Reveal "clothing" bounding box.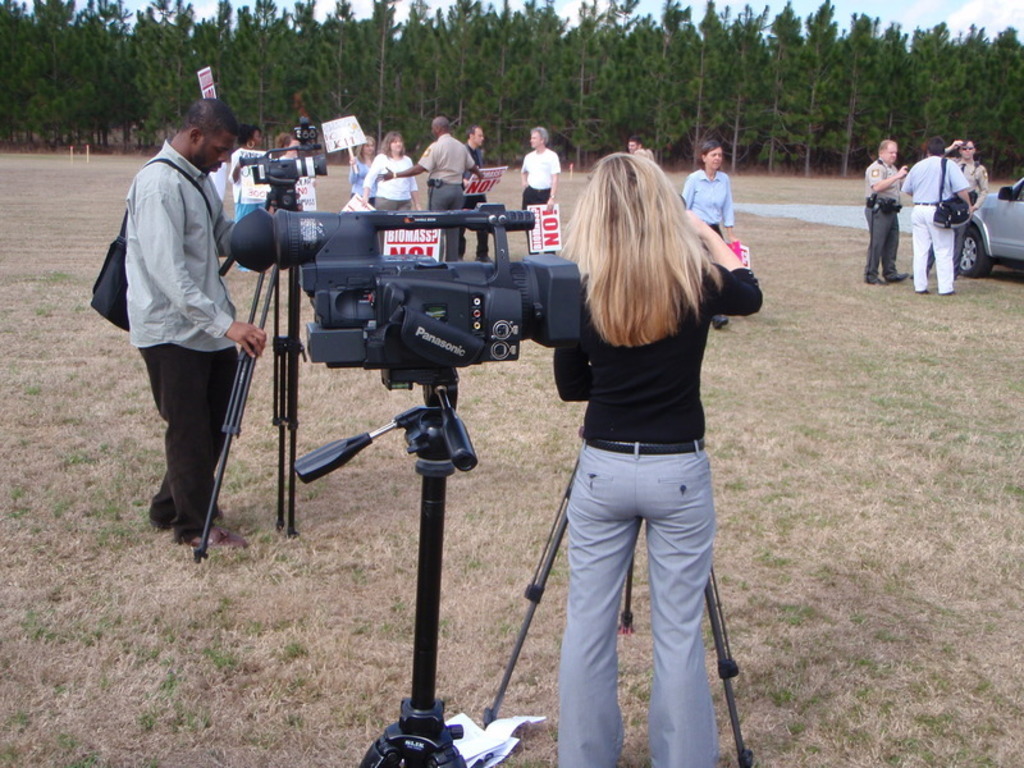
Revealed: 410/133/481/237.
